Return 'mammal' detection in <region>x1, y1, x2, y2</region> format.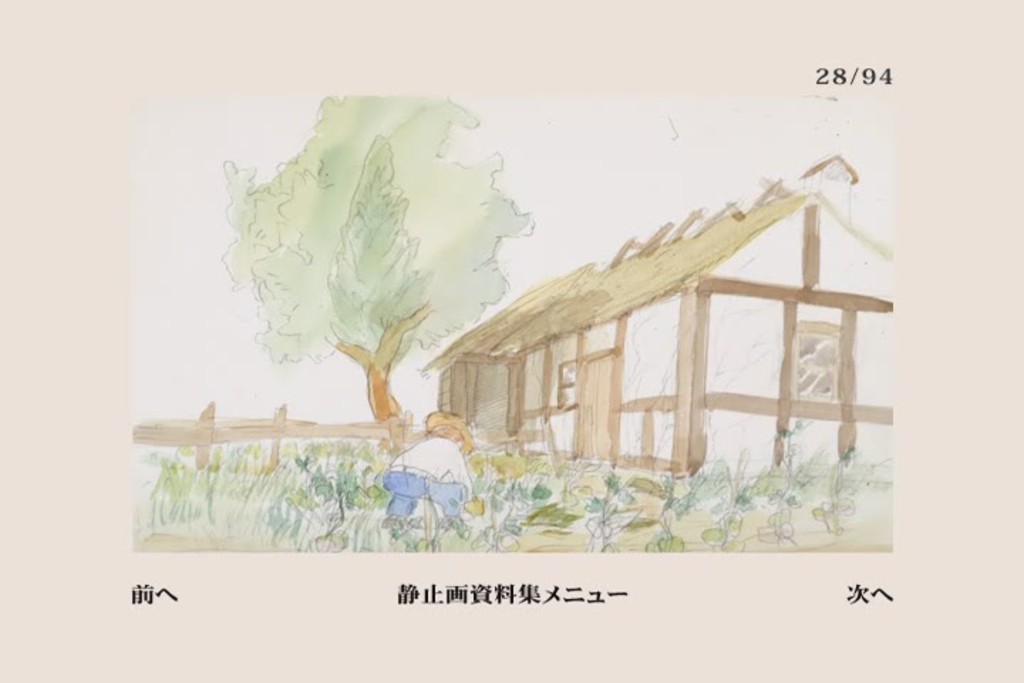
<region>380, 415, 481, 532</region>.
